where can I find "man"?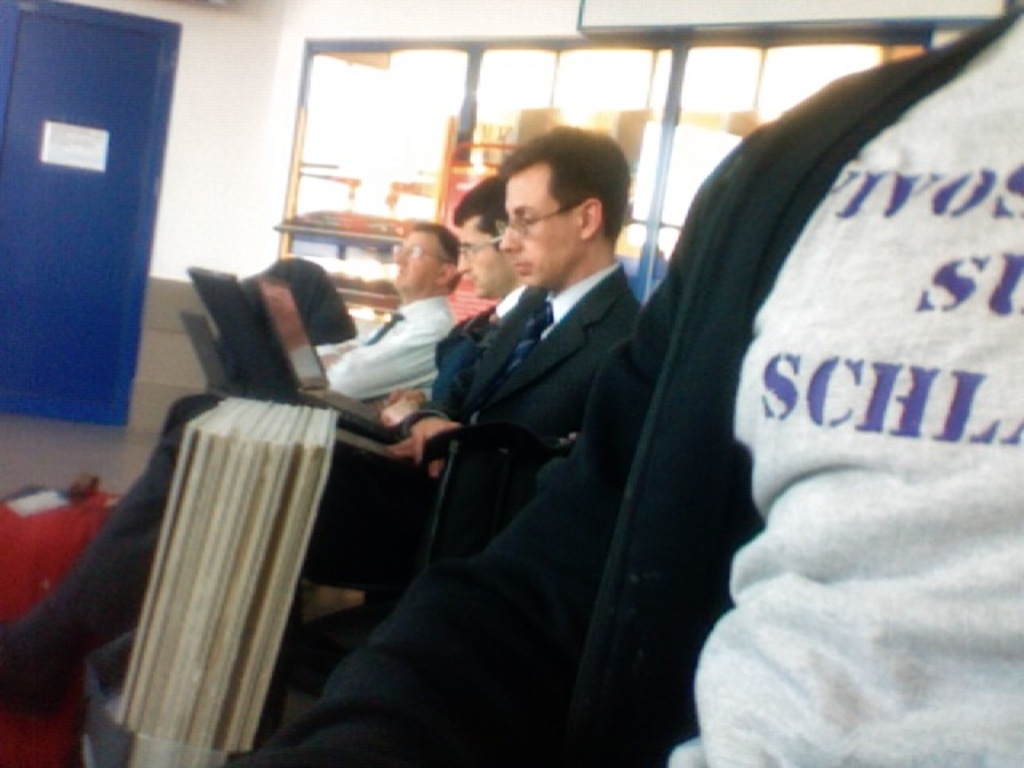
You can find it at BBox(2, 179, 554, 709).
